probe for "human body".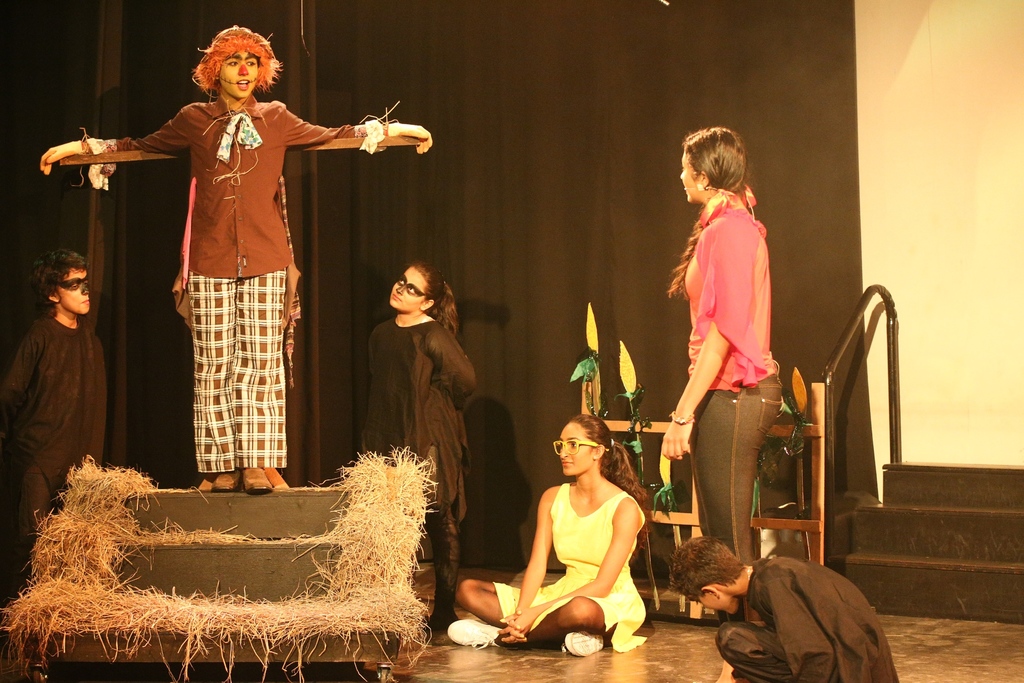
Probe result: pyautogui.locateOnScreen(33, 23, 436, 496).
